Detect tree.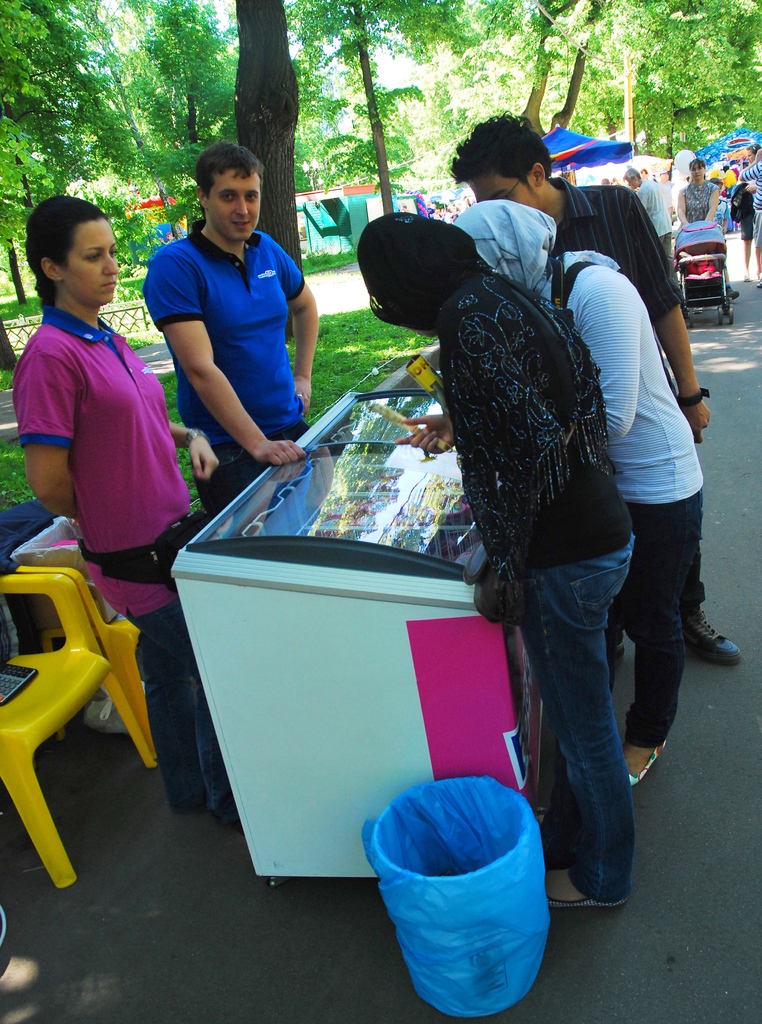
Detected at {"x1": 549, "y1": 0, "x2": 654, "y2": 130}.
